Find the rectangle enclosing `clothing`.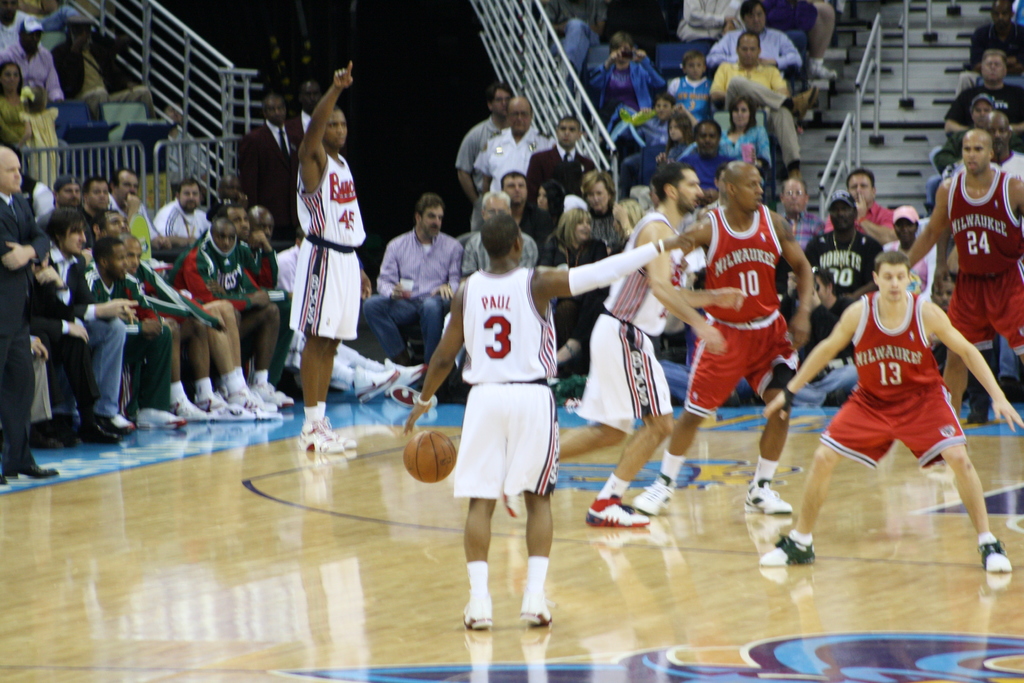
detection(941, 165, 1023, 349).
